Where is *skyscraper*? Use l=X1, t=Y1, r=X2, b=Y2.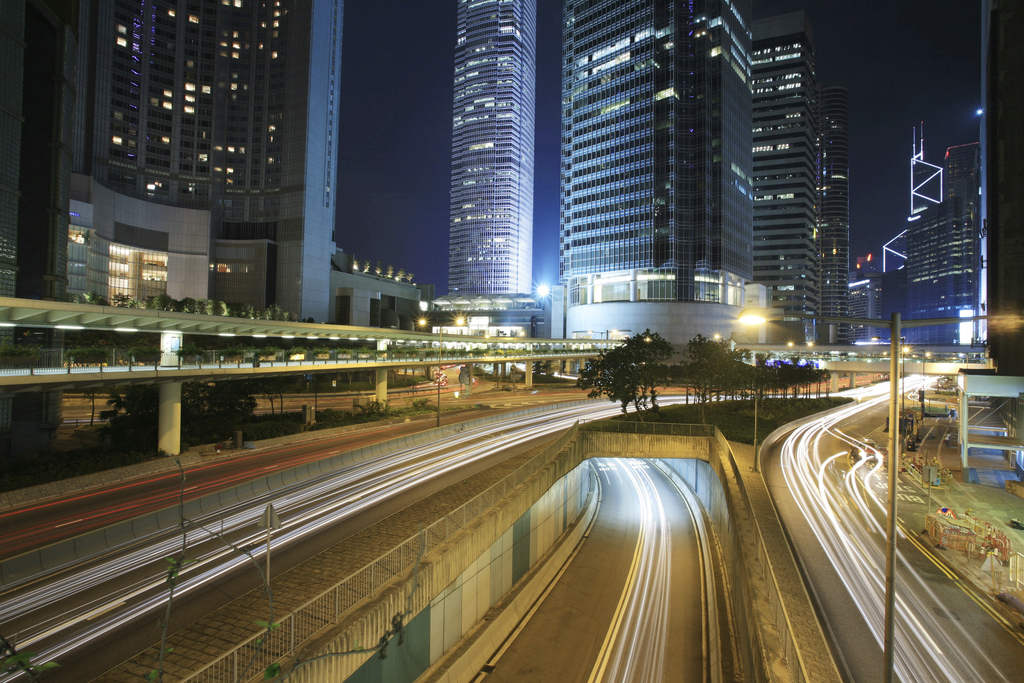
l=70, t=0, r=346, b=324.
